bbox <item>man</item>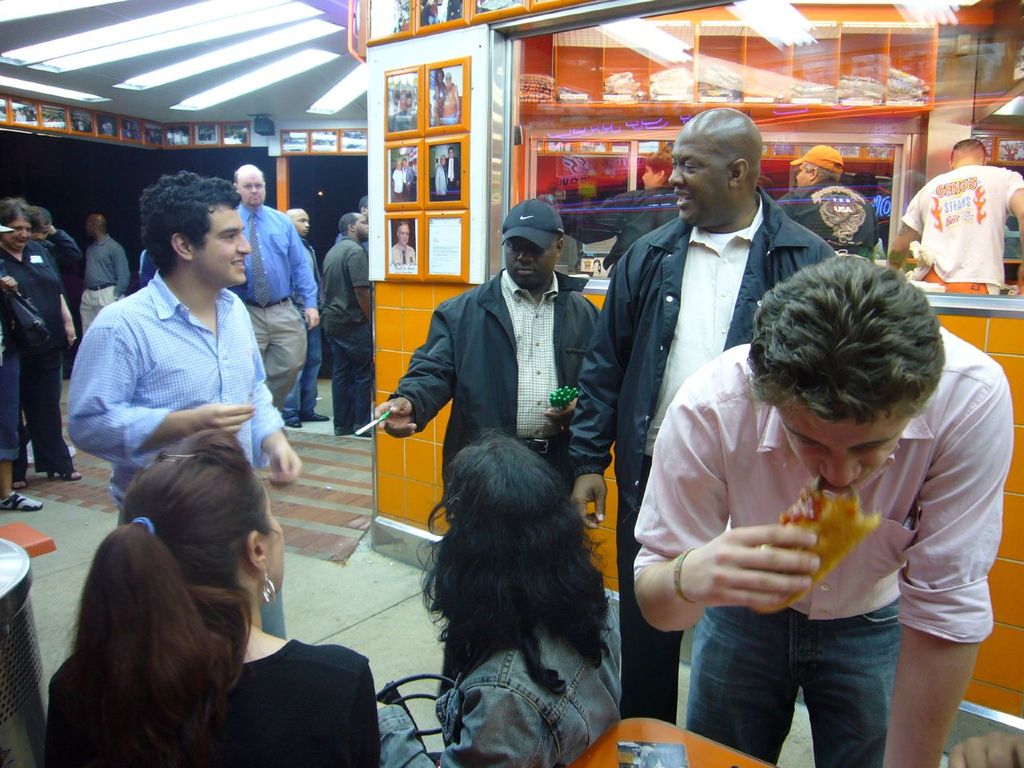
region(779, 143, 886, 269)
